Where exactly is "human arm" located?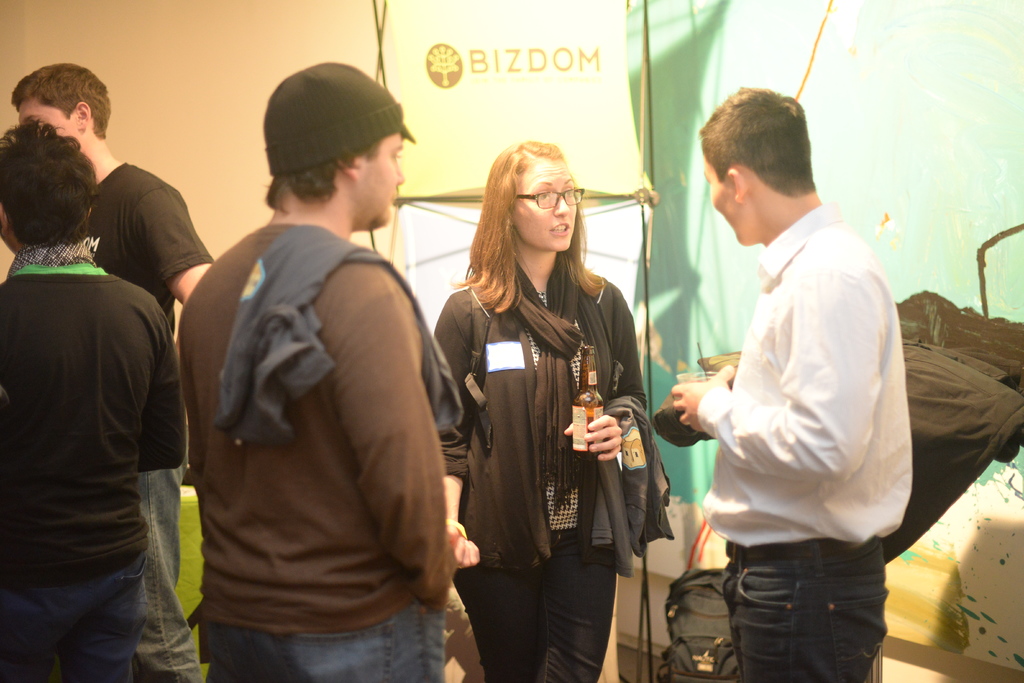
Its bounding box is box=[554, 288, 650, 462].
